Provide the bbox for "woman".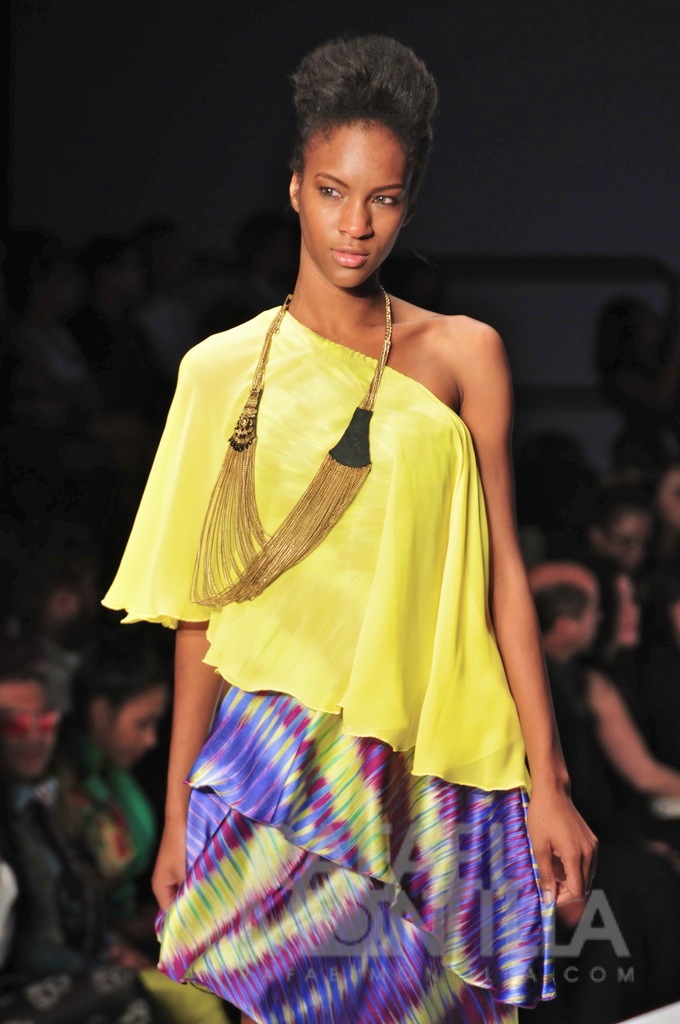
pyautogui.locateOnScreen(104, 29, 611, 1023).
